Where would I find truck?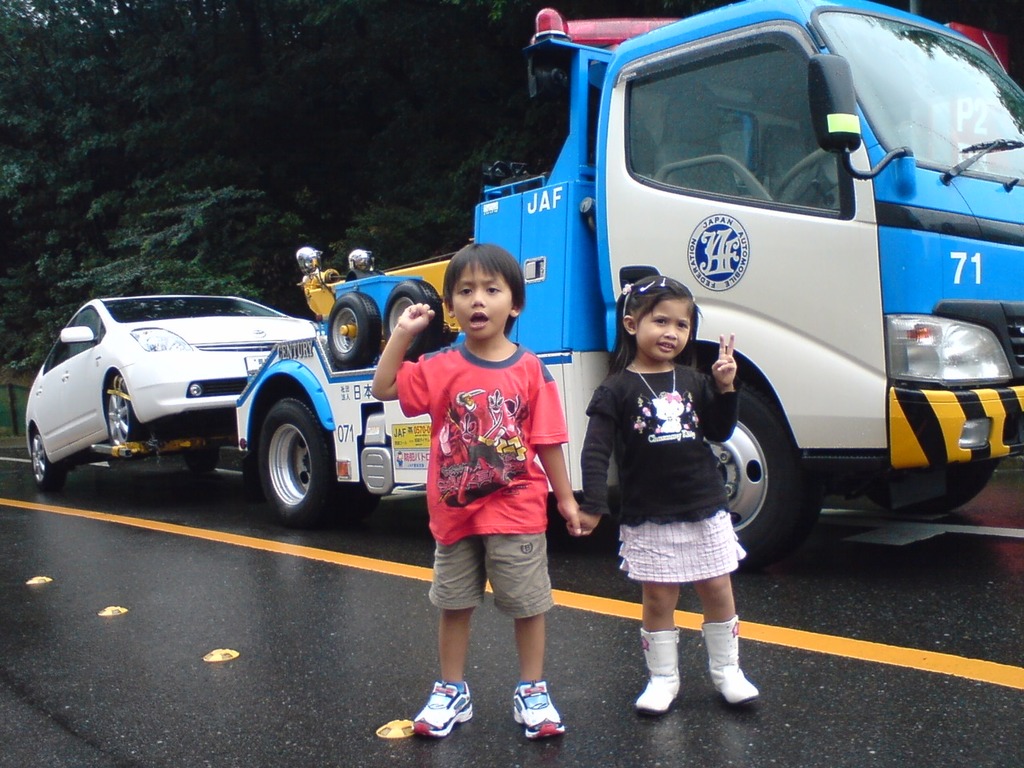
At select_region(238, 72, 1006, 613).
